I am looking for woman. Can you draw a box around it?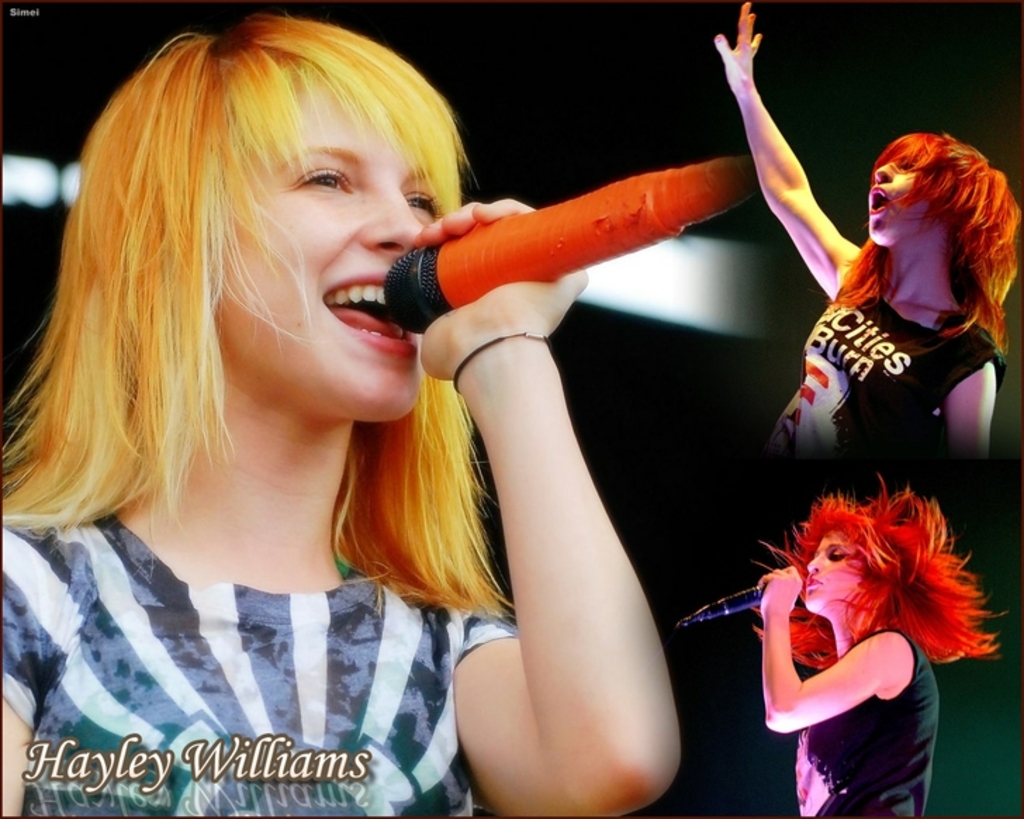
Sure, the bounding box is [0,6,682,818].
